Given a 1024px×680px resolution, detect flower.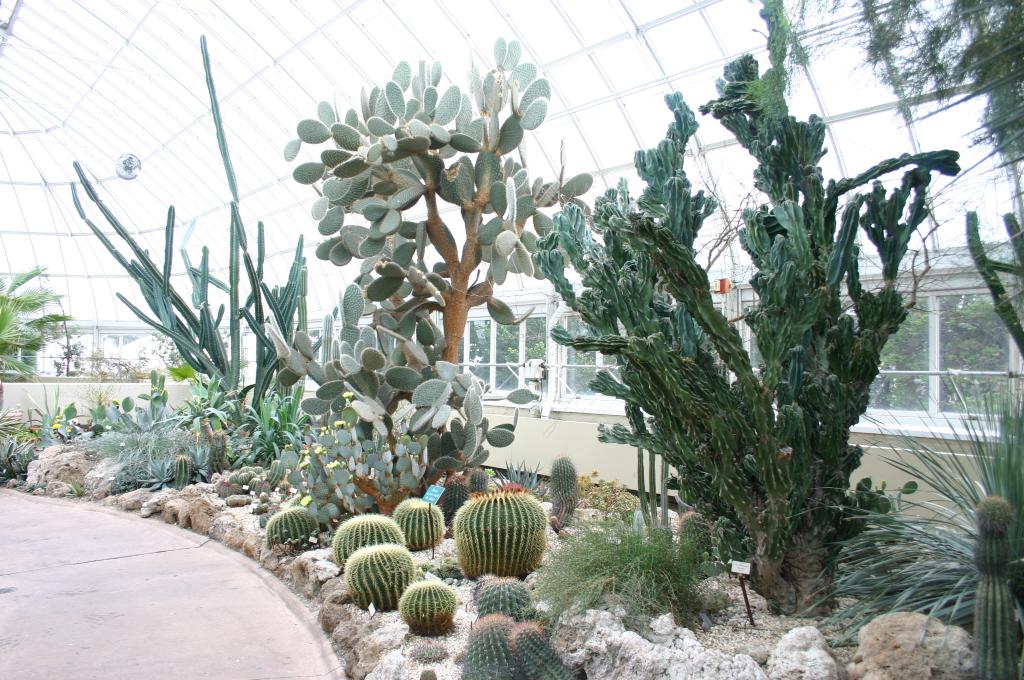
select_region(312, 448, 323, 454).
